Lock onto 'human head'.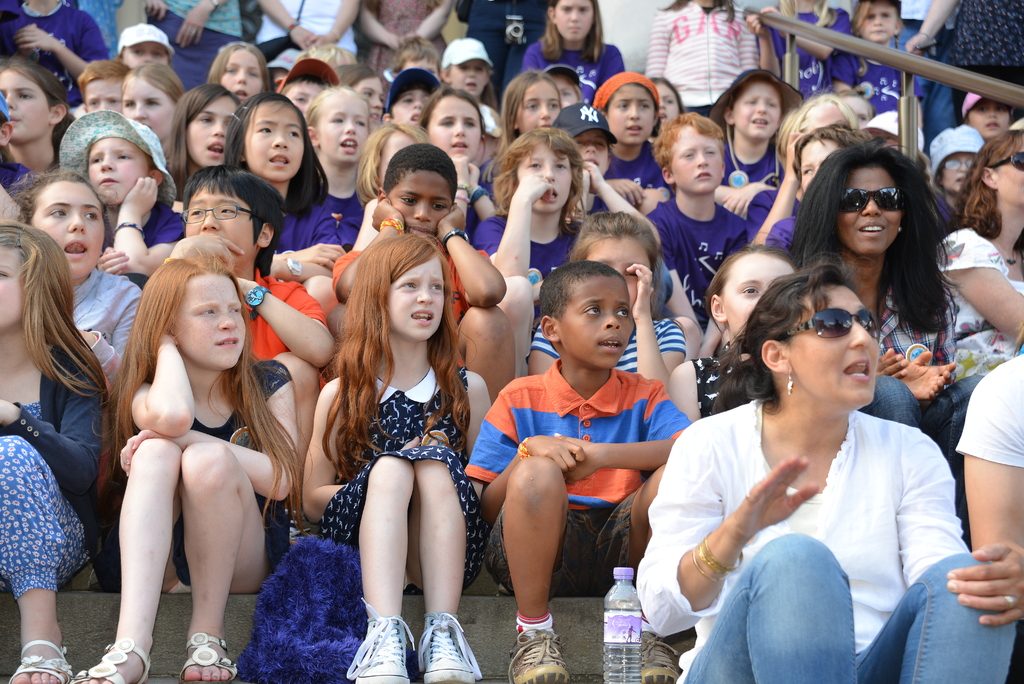
Locked: detection(112, 24, 174, 74).
